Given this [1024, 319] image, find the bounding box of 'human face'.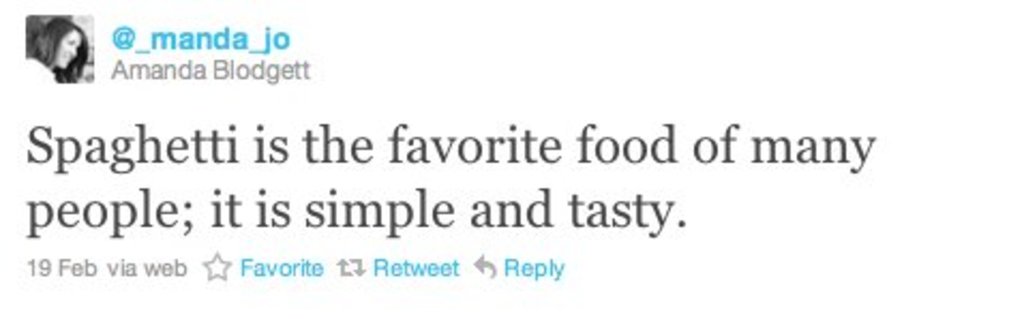
(58, 34, 86, 62).
